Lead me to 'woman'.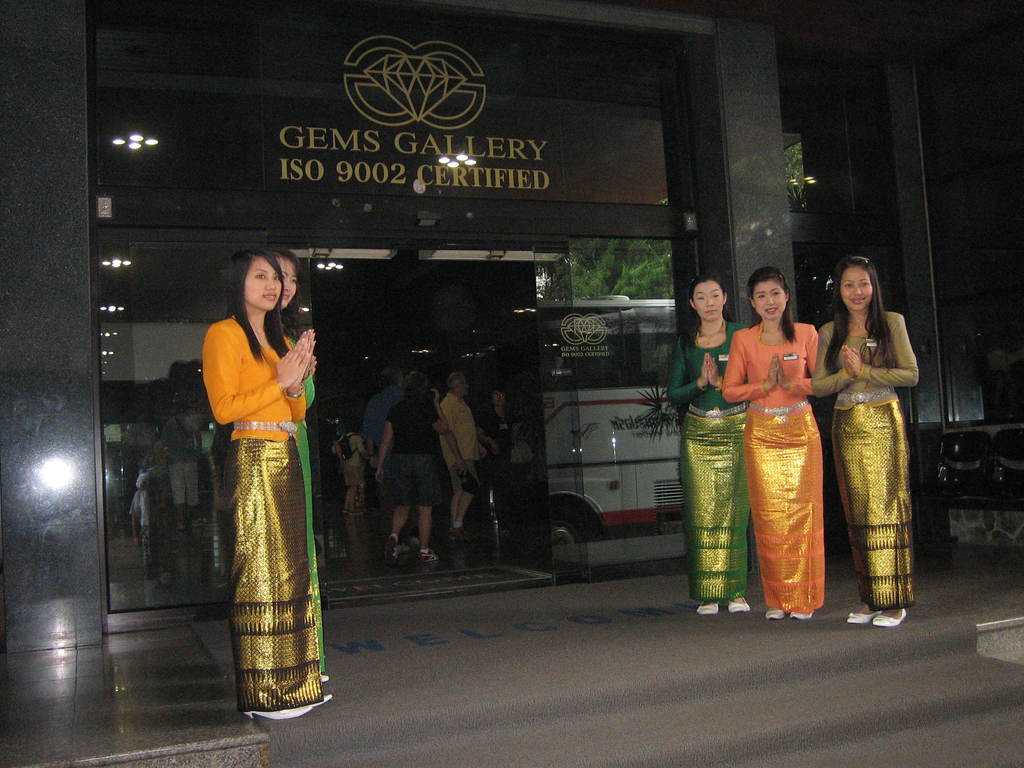
Lead to locate(200, 243, 332, 723).
